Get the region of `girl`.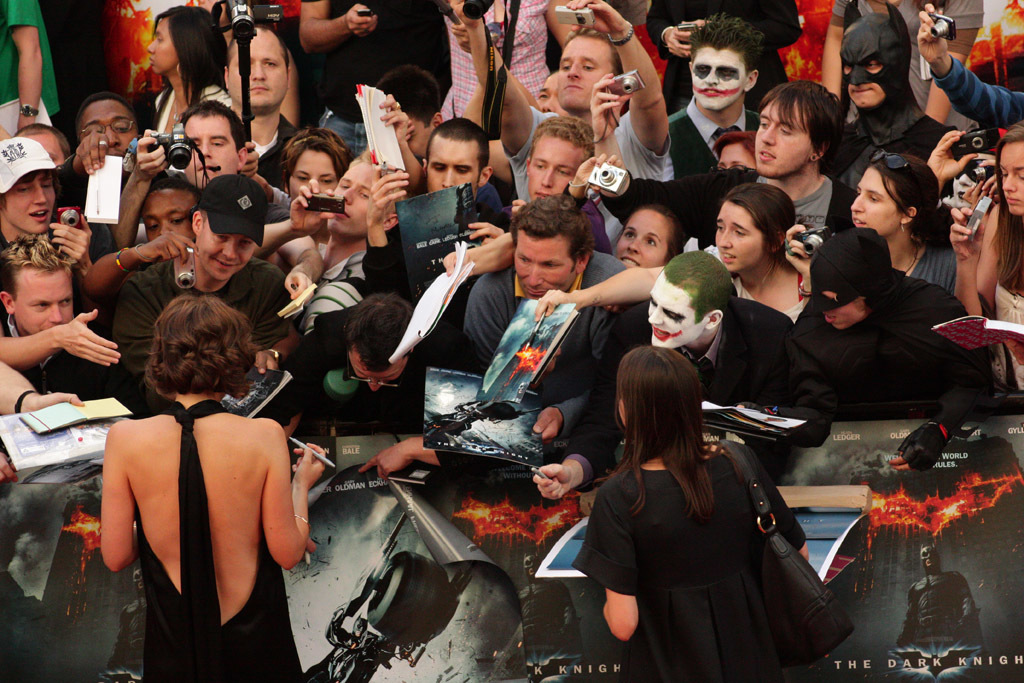
Rect(949, 120, 1023, 393).
